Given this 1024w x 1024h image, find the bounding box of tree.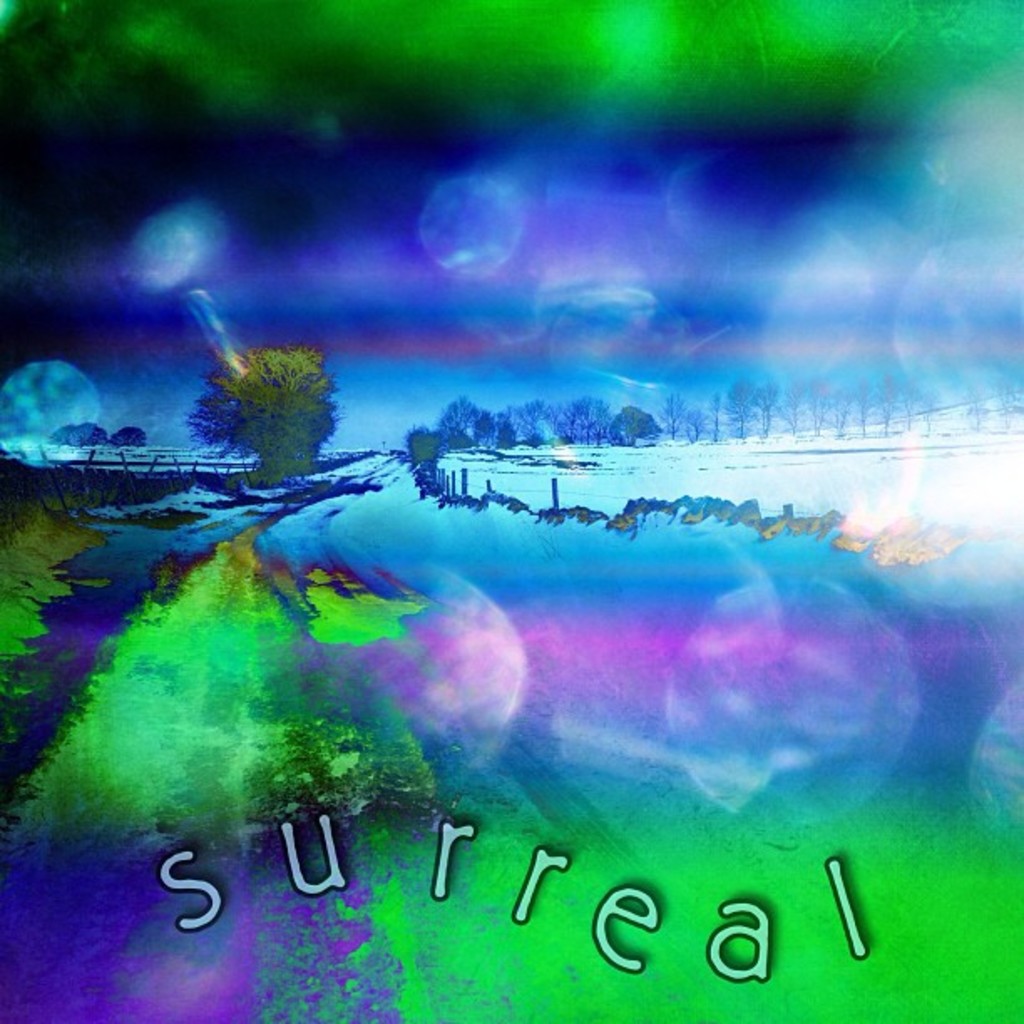
189, 343, 345, 482.
